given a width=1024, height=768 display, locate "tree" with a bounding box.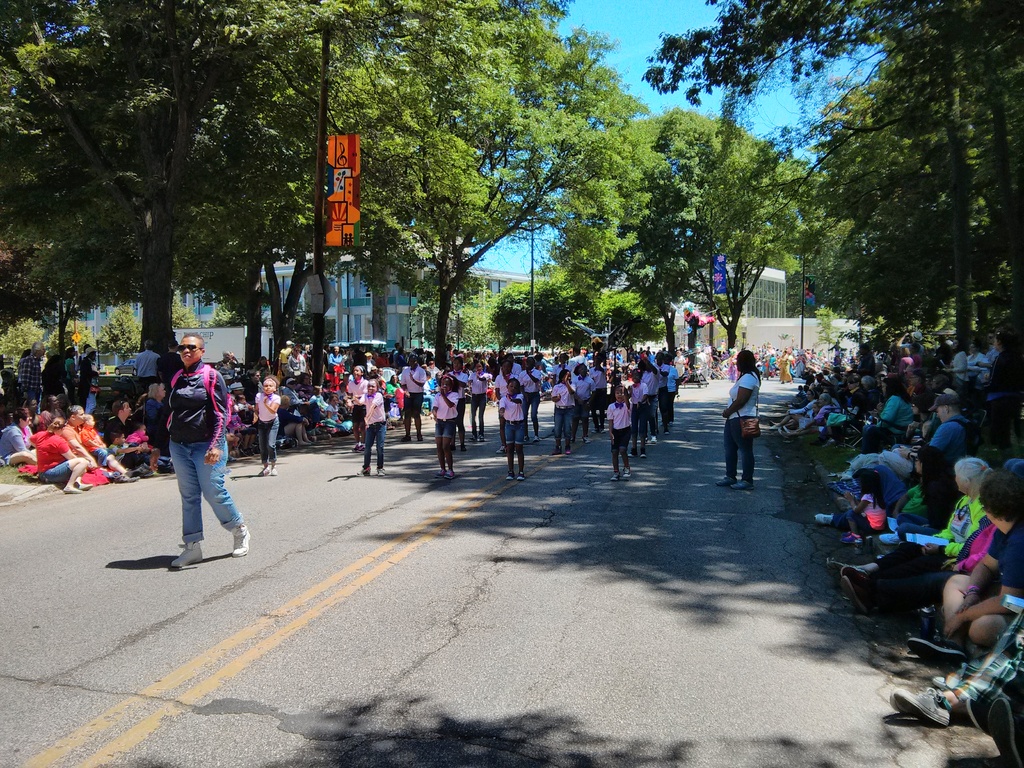
Located: <bbox>624, 0, 1023, 383</bbox>.
